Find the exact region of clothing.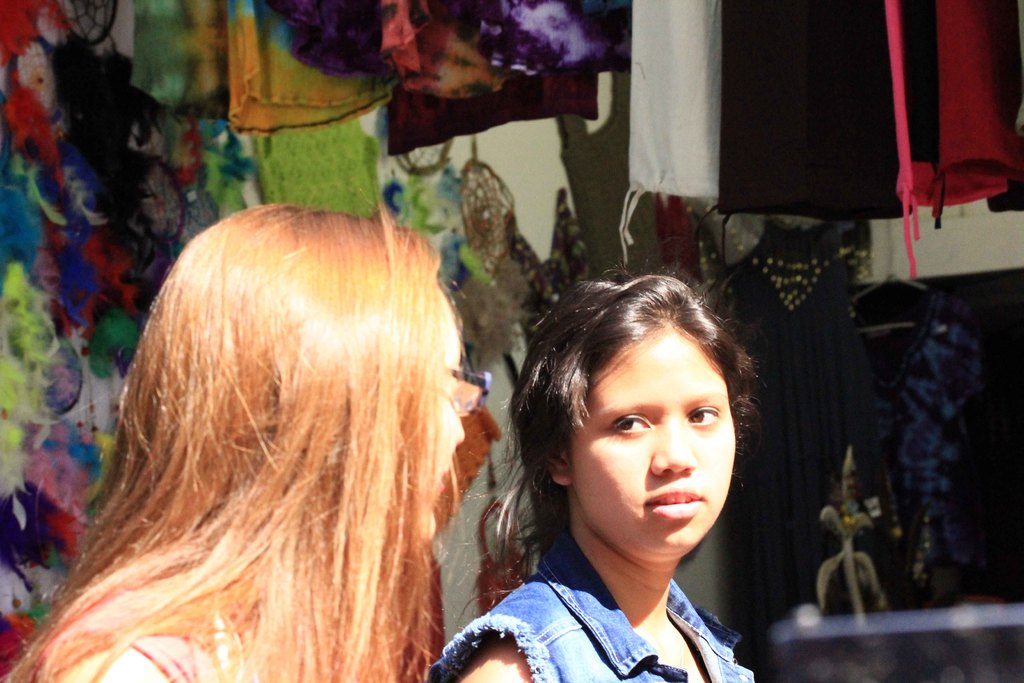
Exact region: [921,0,1023,204].
